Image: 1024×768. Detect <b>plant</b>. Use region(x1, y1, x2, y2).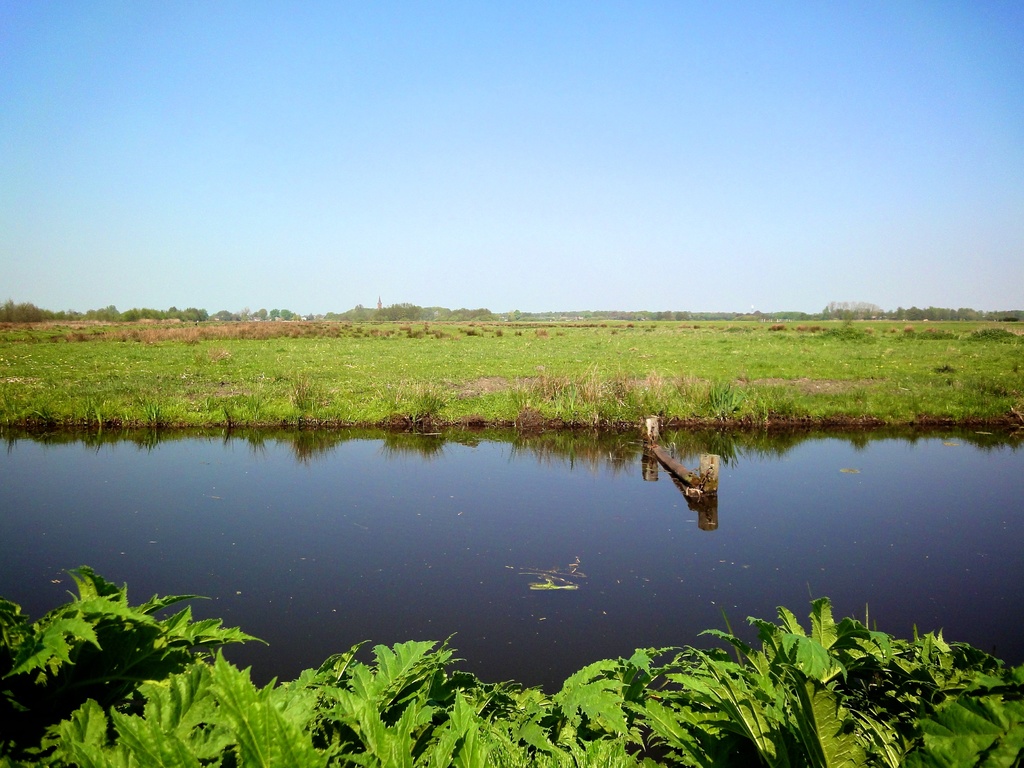
region(824, 320, 866, 337).
